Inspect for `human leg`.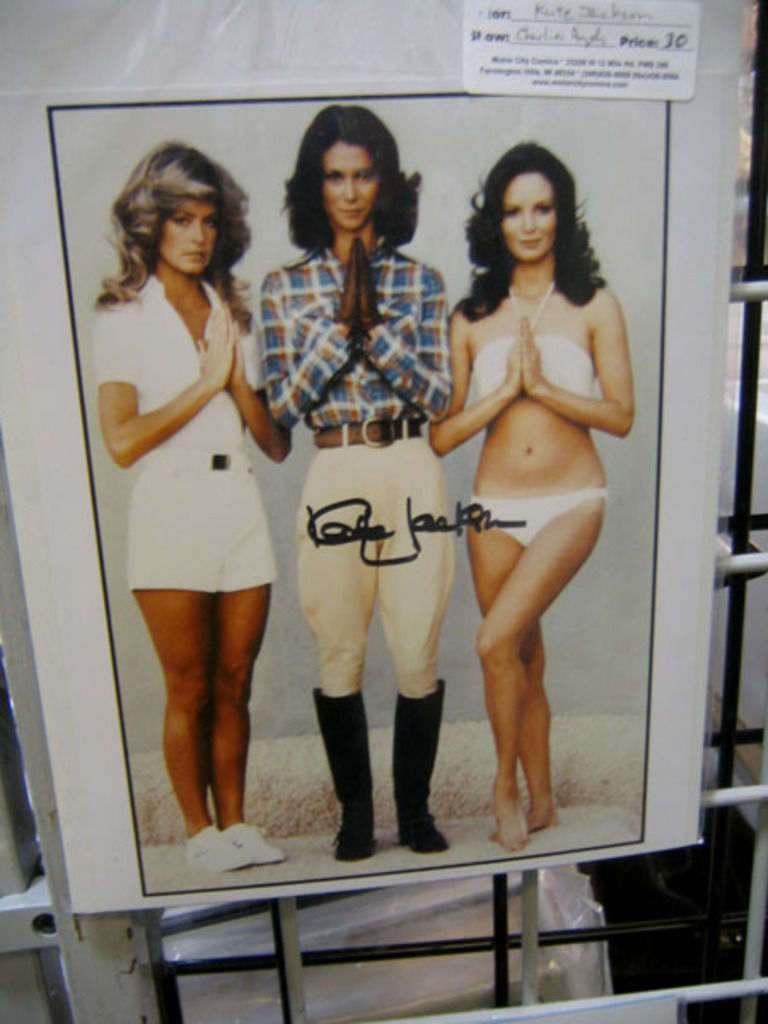
Inspection: 305 449 375 862.
